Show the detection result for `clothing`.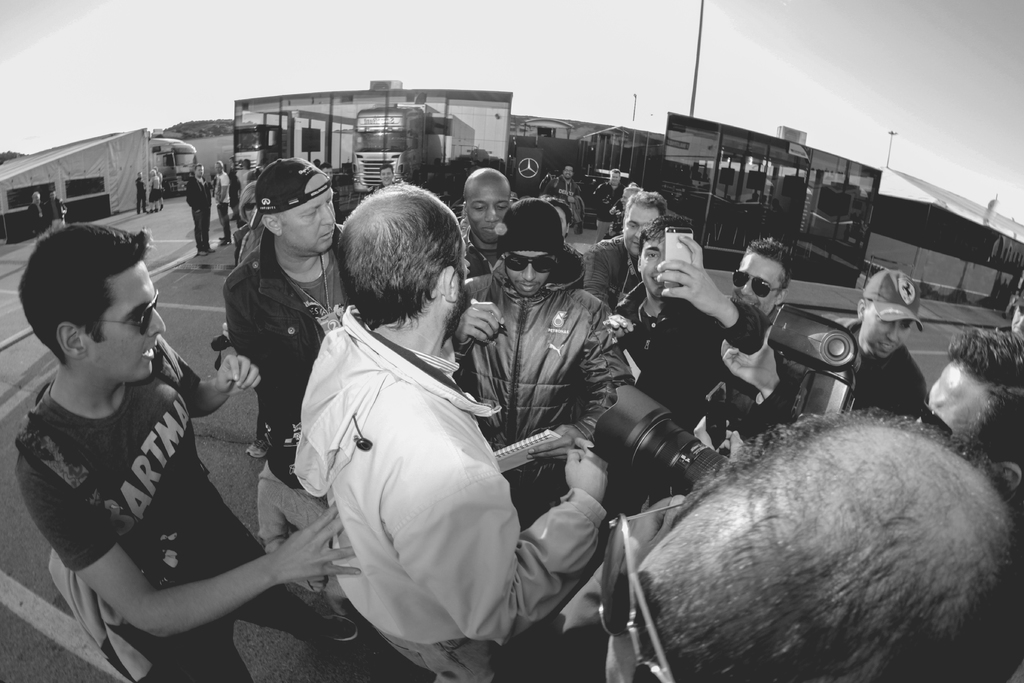
detection(159, 172, 166, 197).
